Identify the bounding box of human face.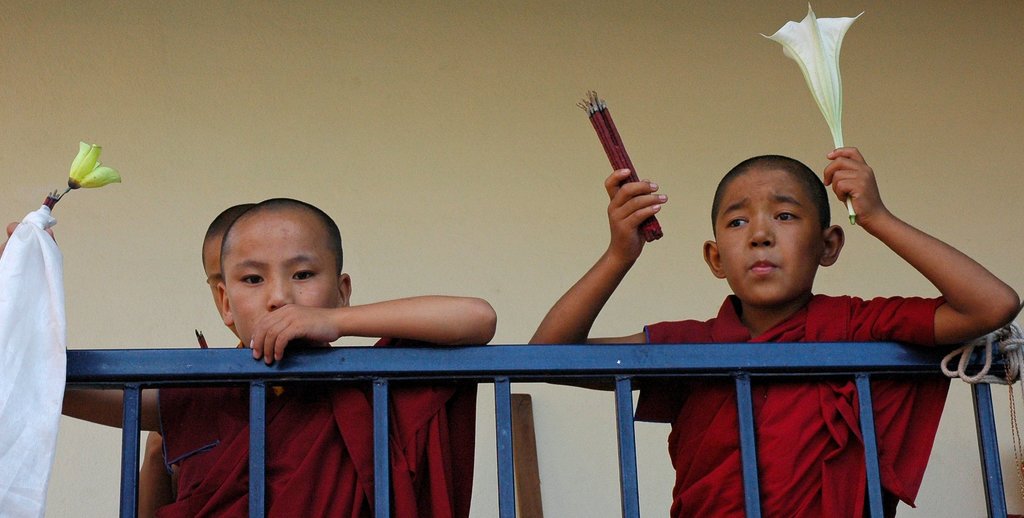
l=198, t=232, r=228, b=316.
